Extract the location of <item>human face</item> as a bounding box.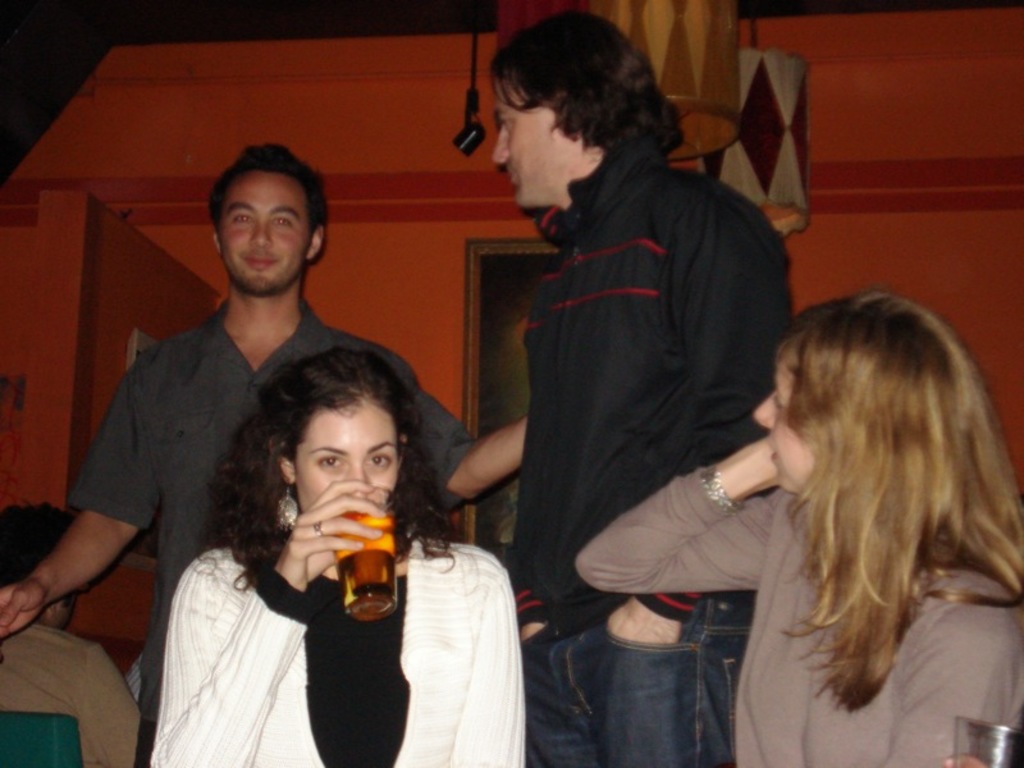
crop(219, 168, 315, 296).
